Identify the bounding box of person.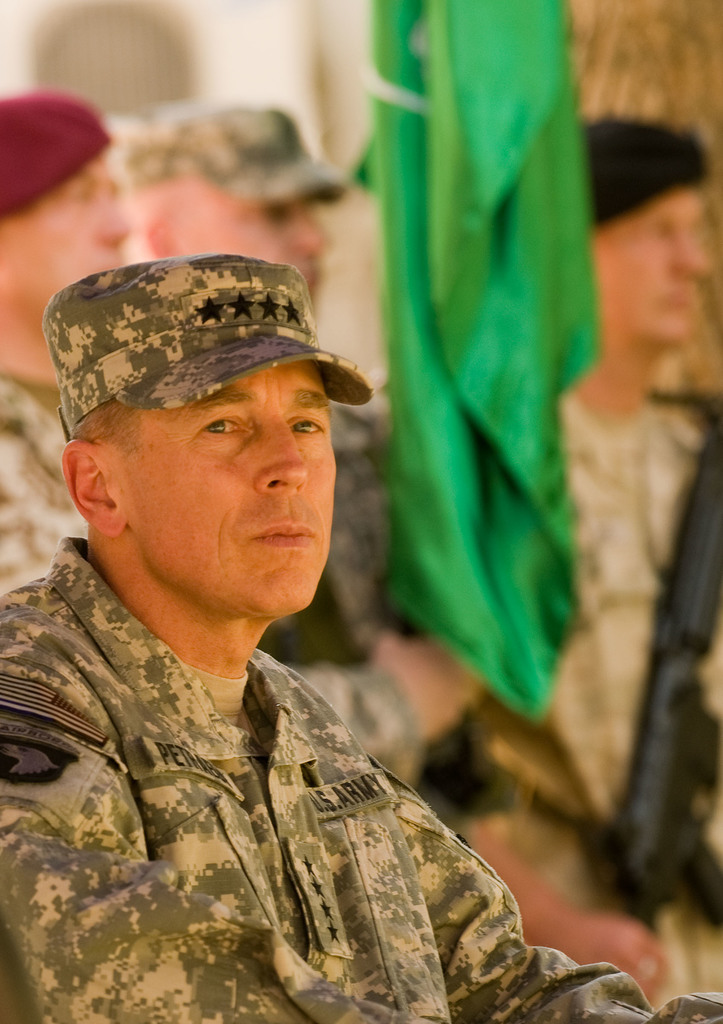
BBox(89, 122, 663, 1000).
